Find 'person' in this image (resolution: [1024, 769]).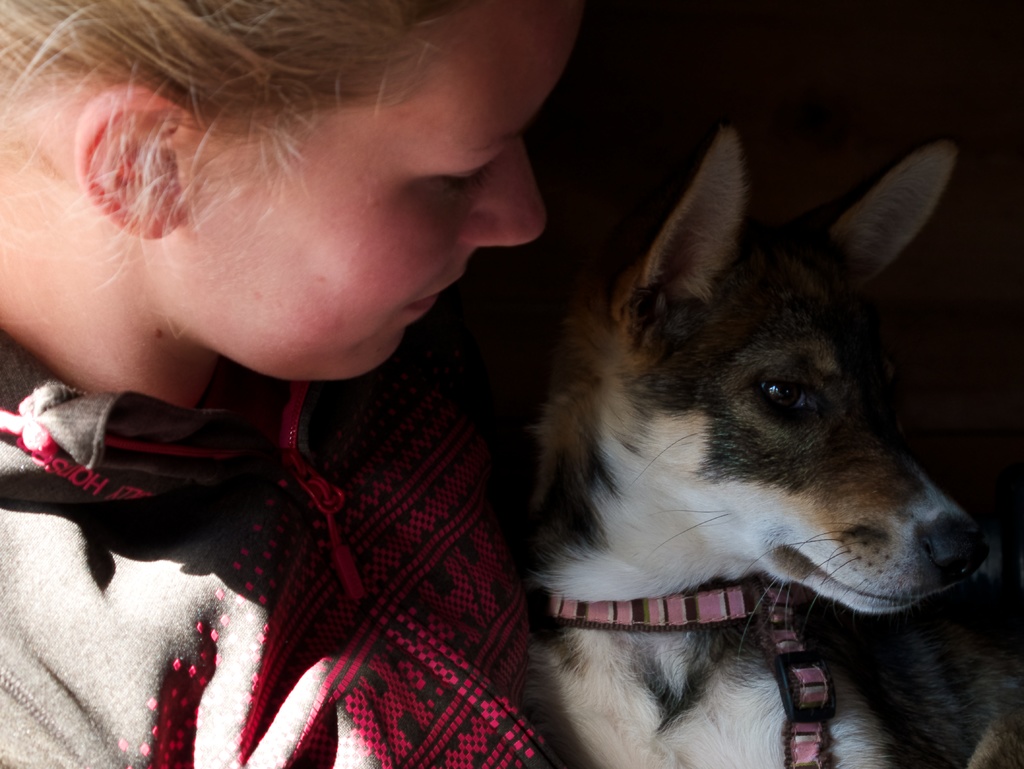
(0, 0, 615, 758).
